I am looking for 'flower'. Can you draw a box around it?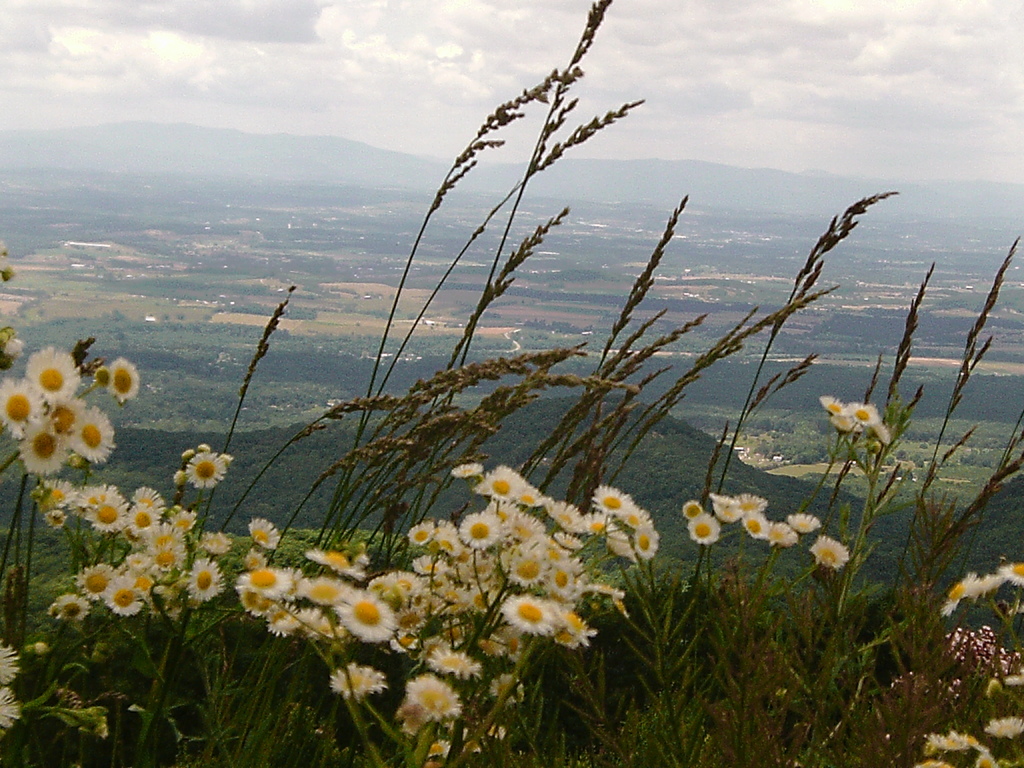
Sure, the bounding box is [844,403,879,422].
